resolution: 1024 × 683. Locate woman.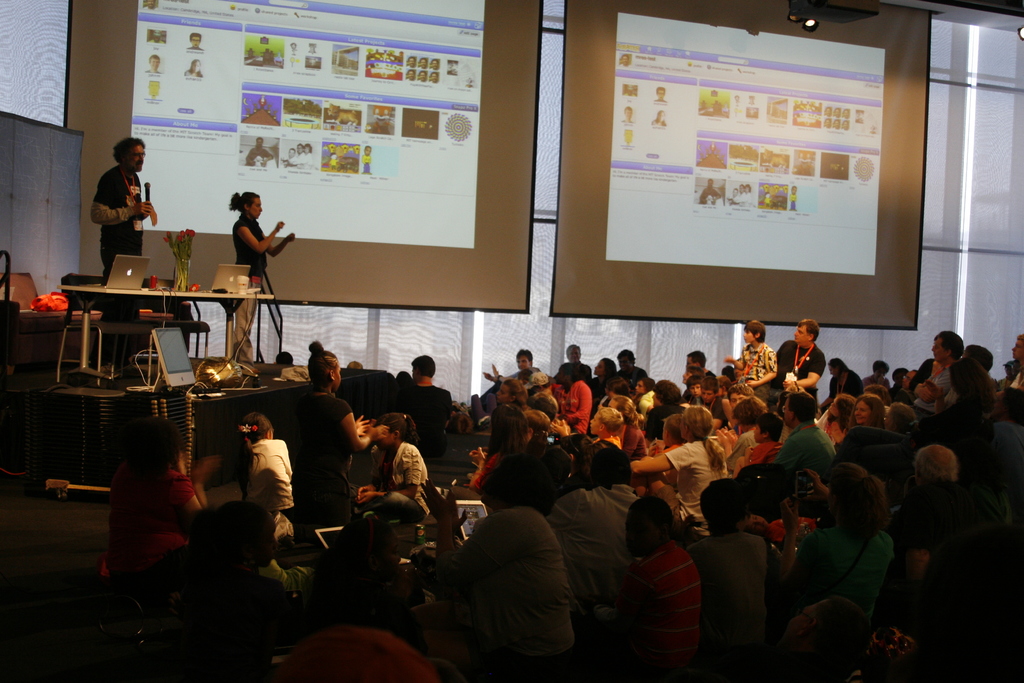
[721, 395, 770, 474].
